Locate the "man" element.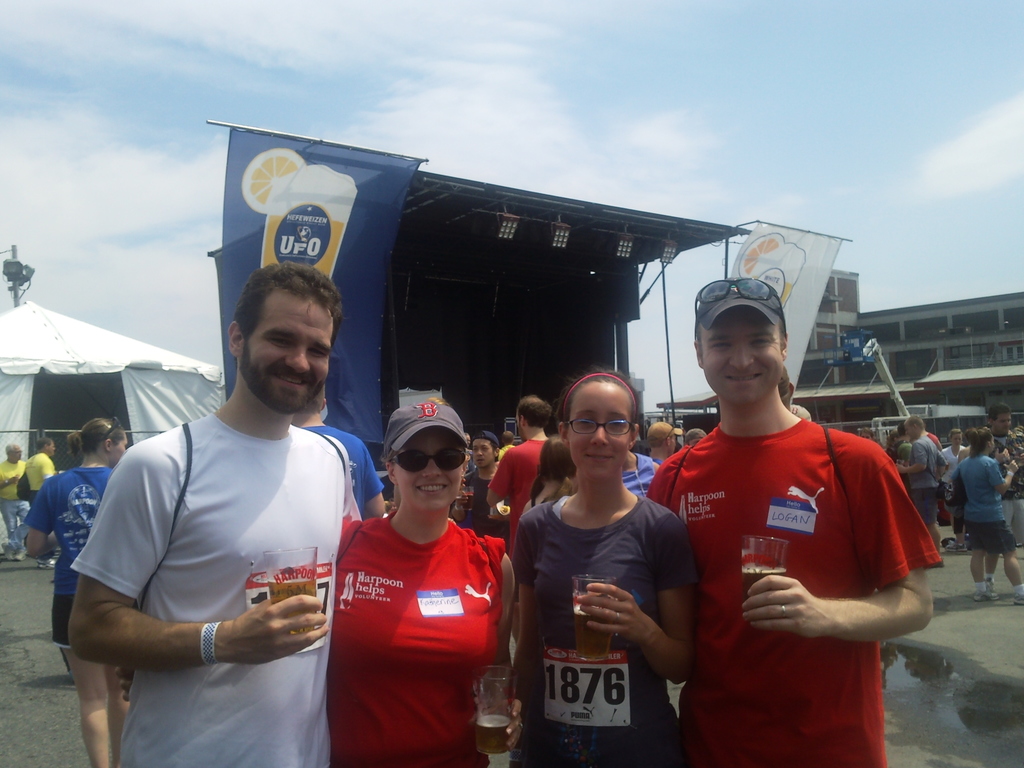
Element bbox: [left=18, top=436, right=60, bottom=575].
